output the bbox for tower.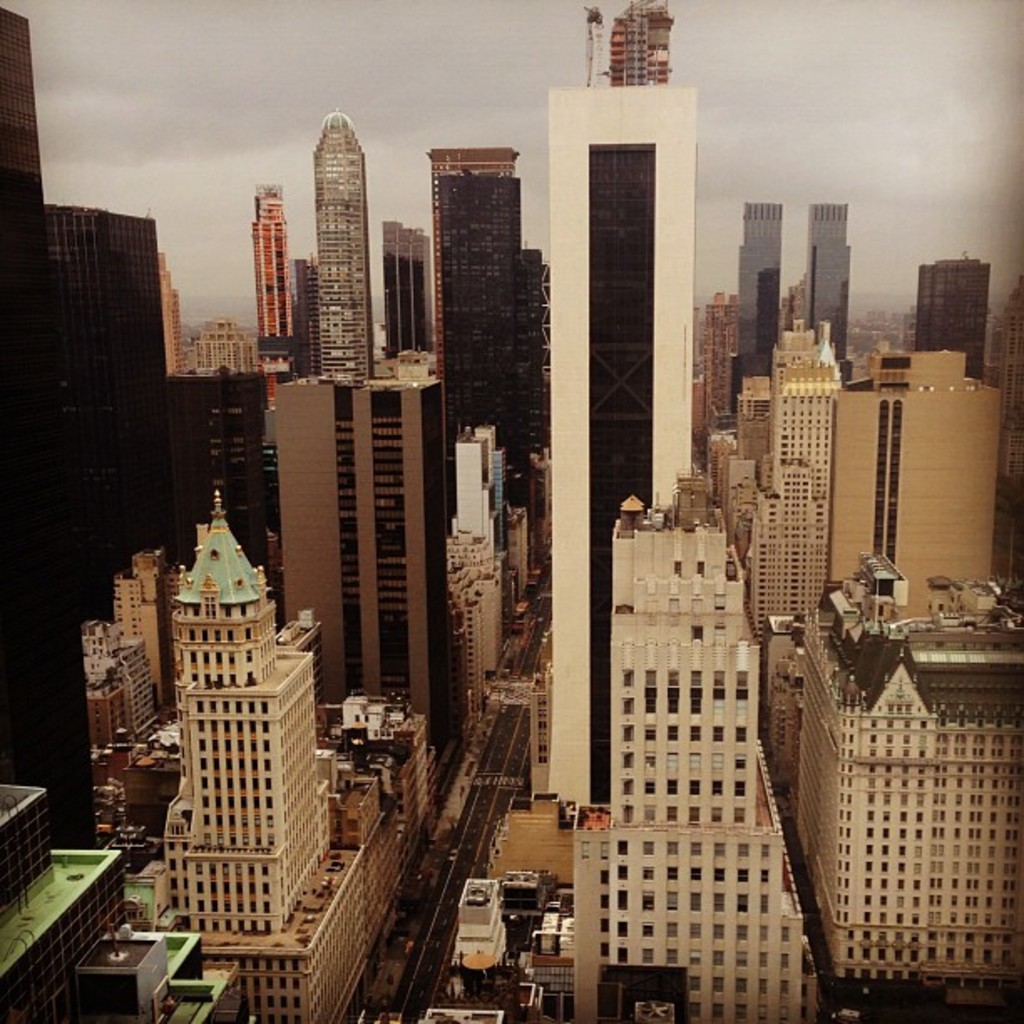
x1=917 y1=254 x2=982 y2=385.
